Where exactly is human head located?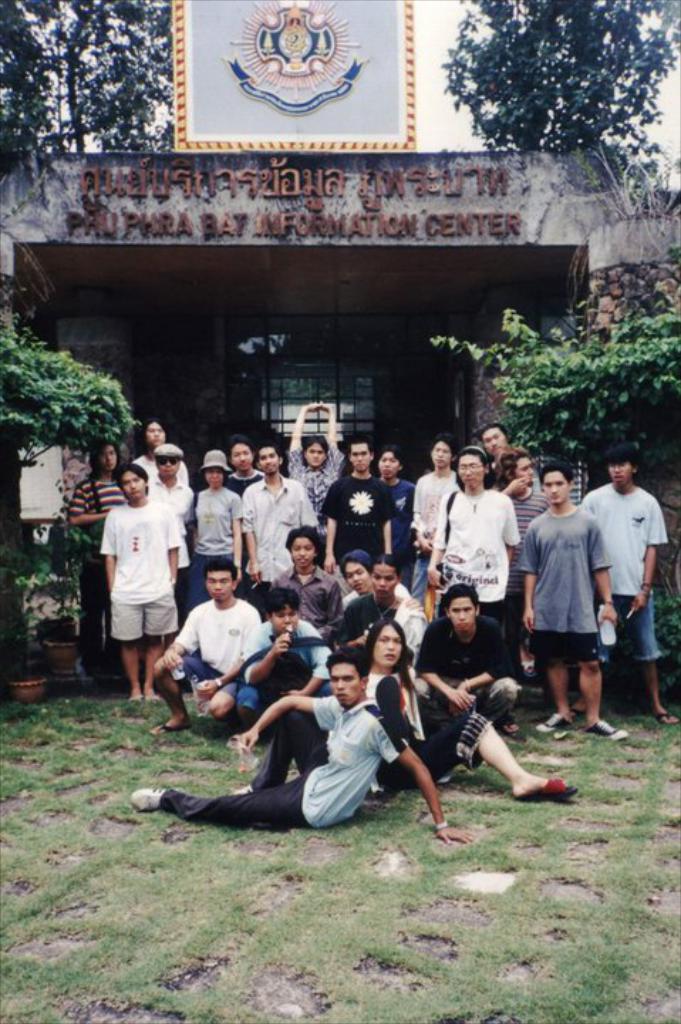
Its bounding box is (x1=456, y1=444, x2=489, y2=491).
